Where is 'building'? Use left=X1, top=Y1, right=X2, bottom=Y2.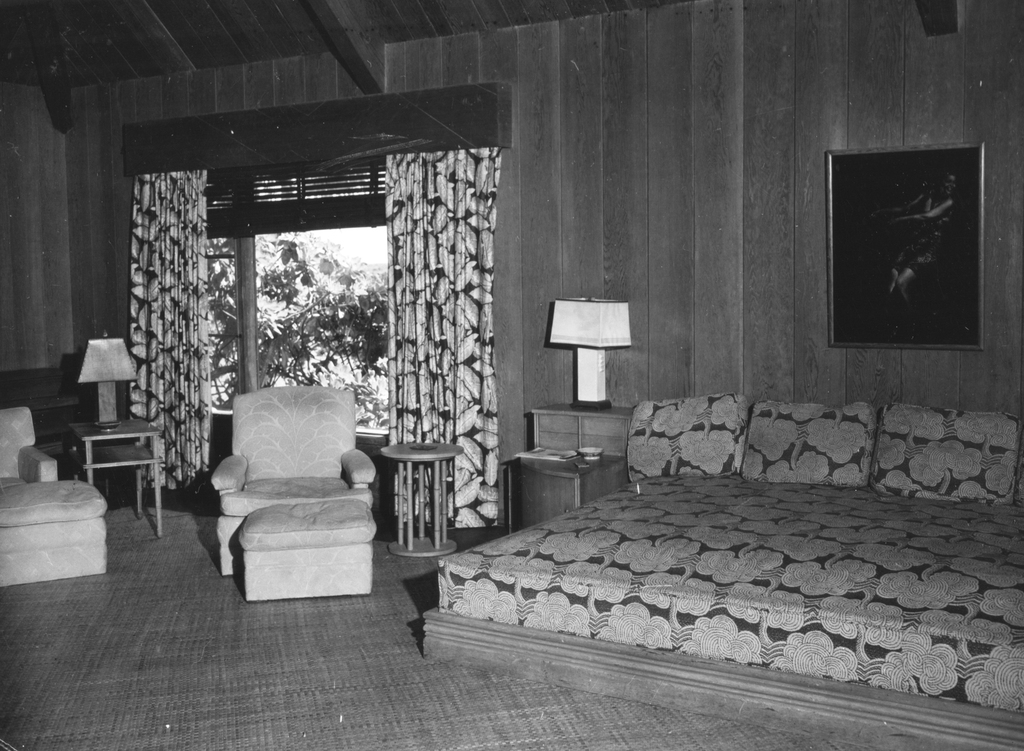
left=0, top=0, right=1023, bottom=750.
